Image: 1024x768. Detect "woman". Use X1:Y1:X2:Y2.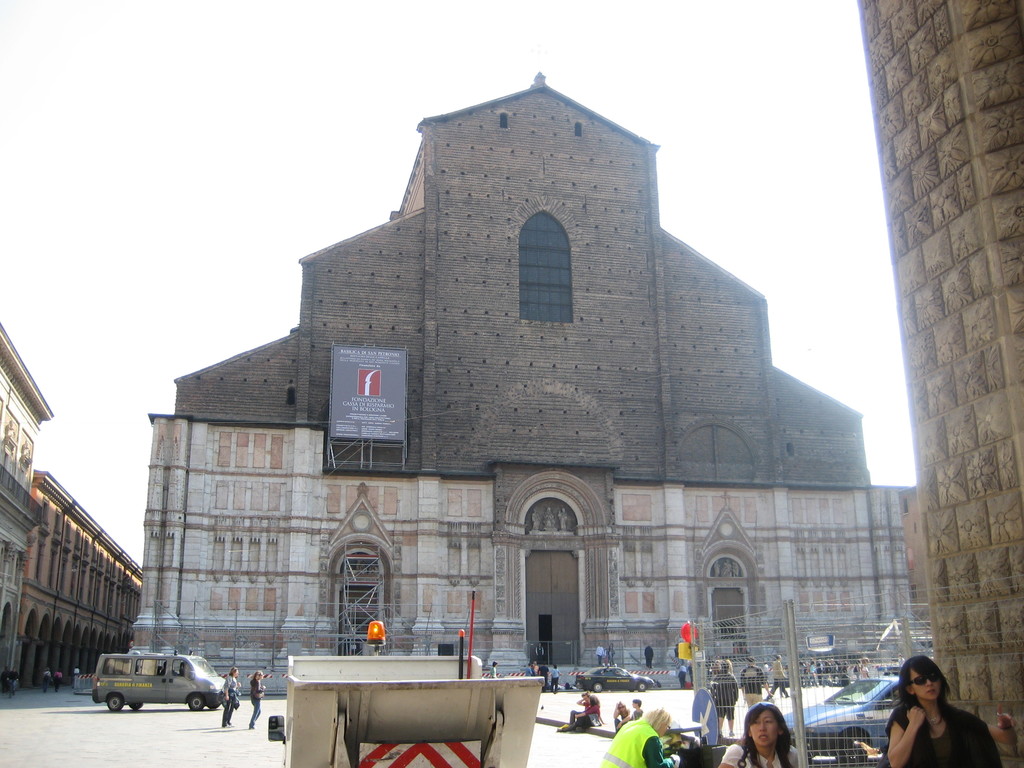
600:708:676:765.
